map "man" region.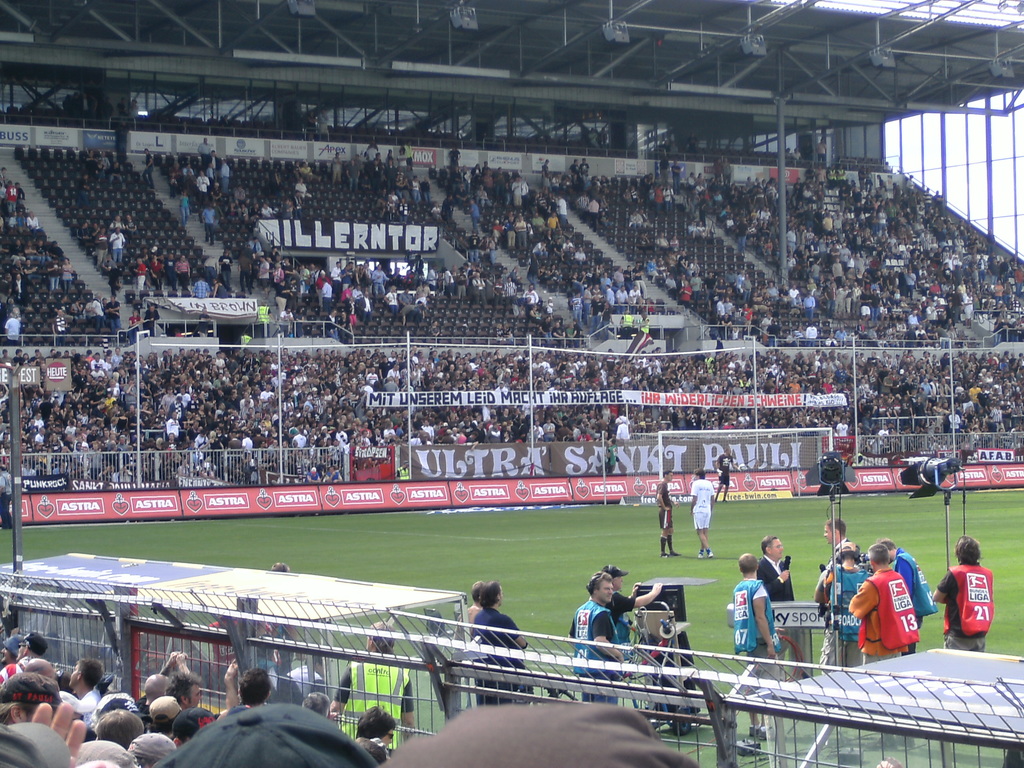
Mapped to BBox(293, 175, 307, 200).
